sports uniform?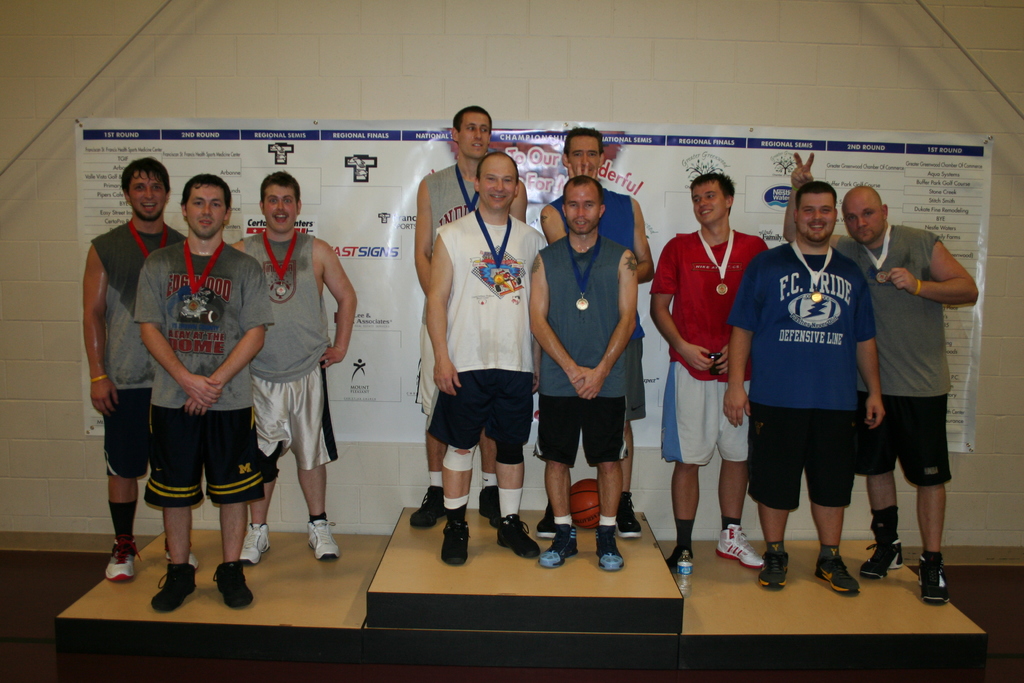
[400,160,501,533]
